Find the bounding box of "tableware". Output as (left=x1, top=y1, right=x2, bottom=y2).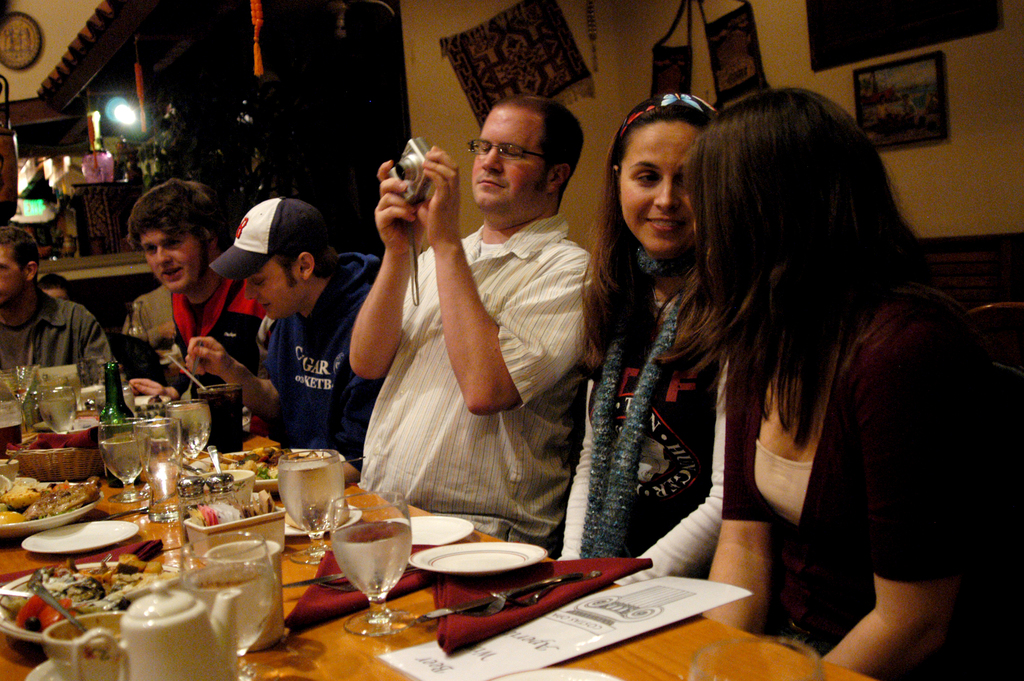
(left=0, top=566, right=177, bottom=649).
